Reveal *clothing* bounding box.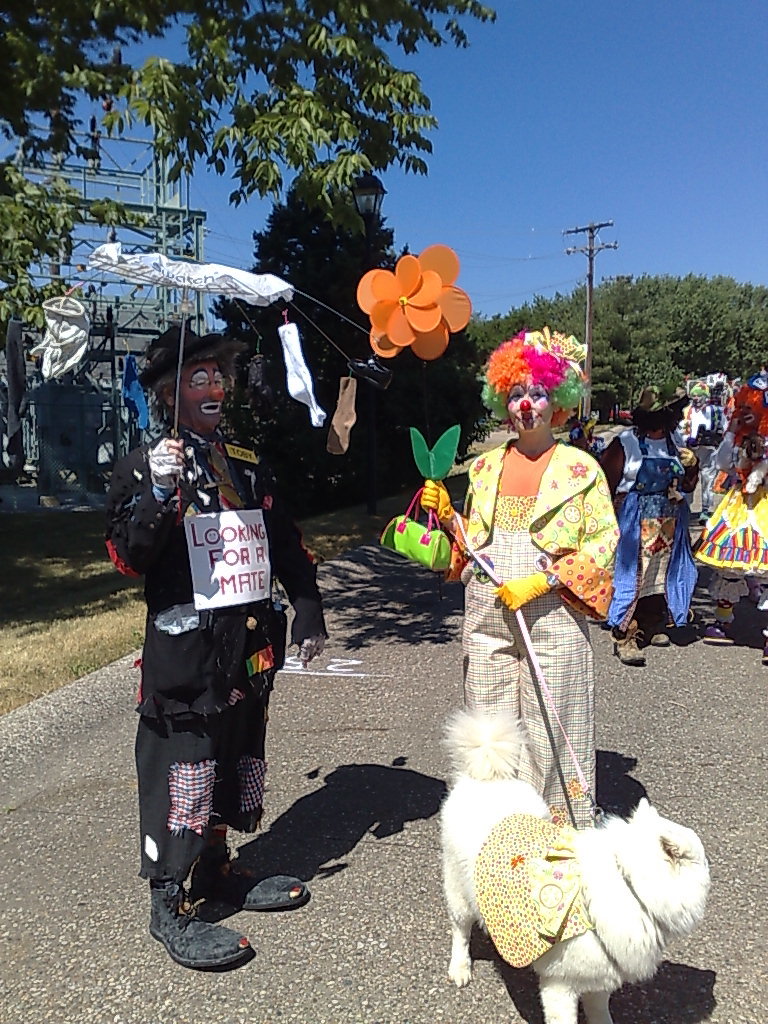
Revealed: x1=600, y1=418, x2=694, y2=625.
